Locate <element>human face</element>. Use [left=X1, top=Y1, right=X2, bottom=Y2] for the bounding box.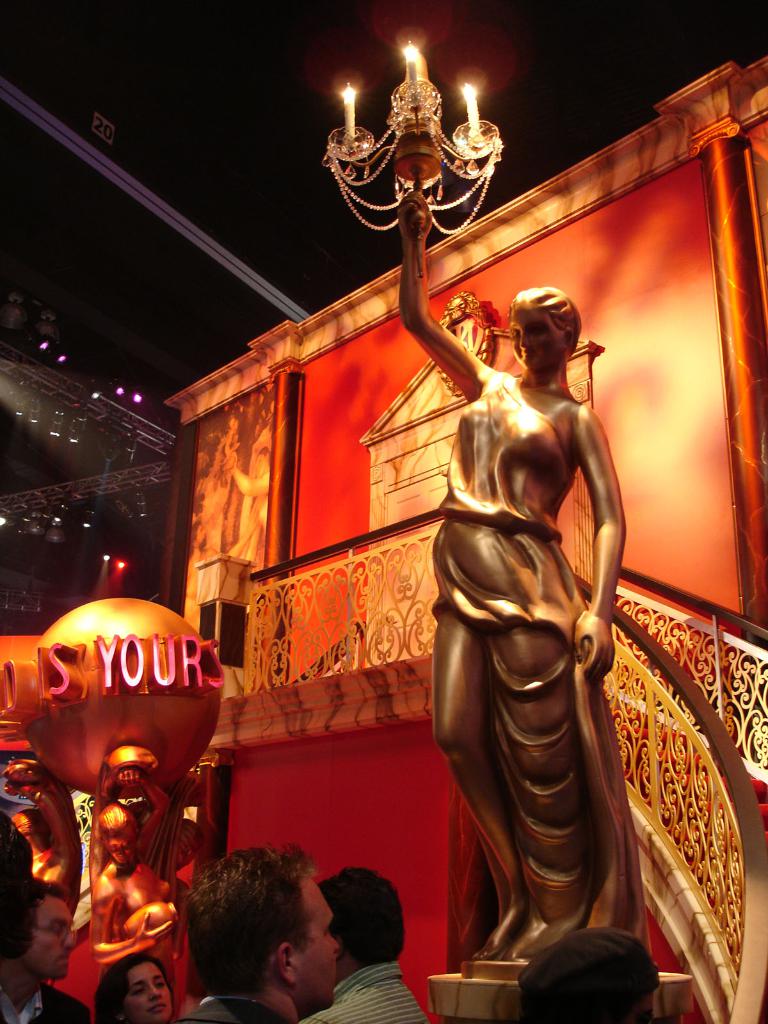
[left=293, top=867, right=335, bottom=1010].
